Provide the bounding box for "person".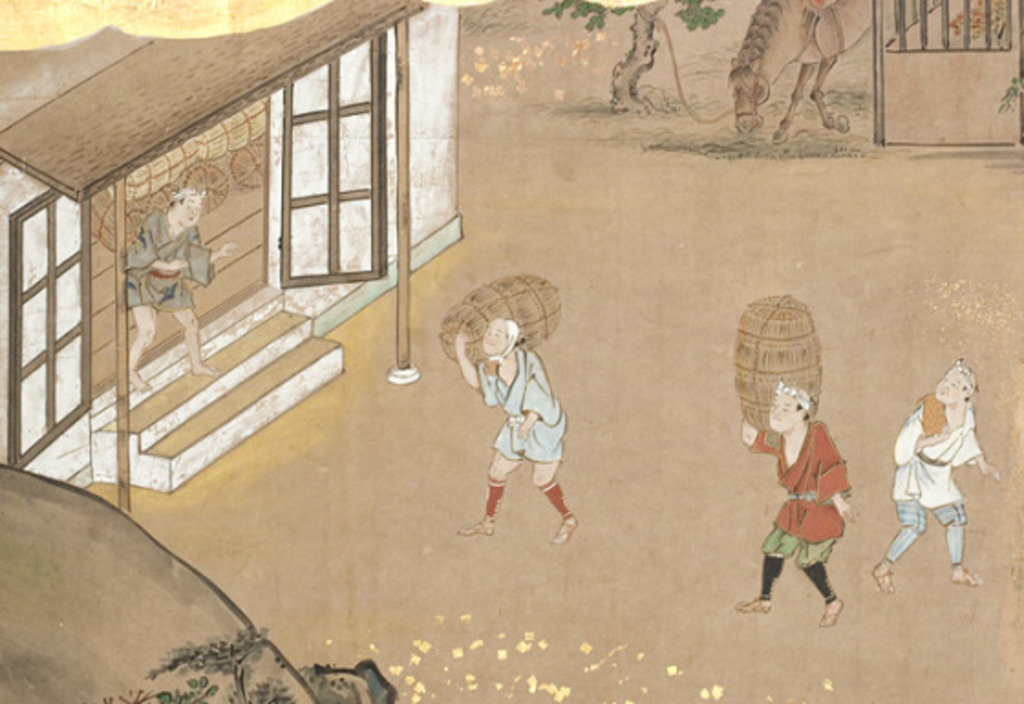
(left=455, top=313, right=578, bottom=538).
